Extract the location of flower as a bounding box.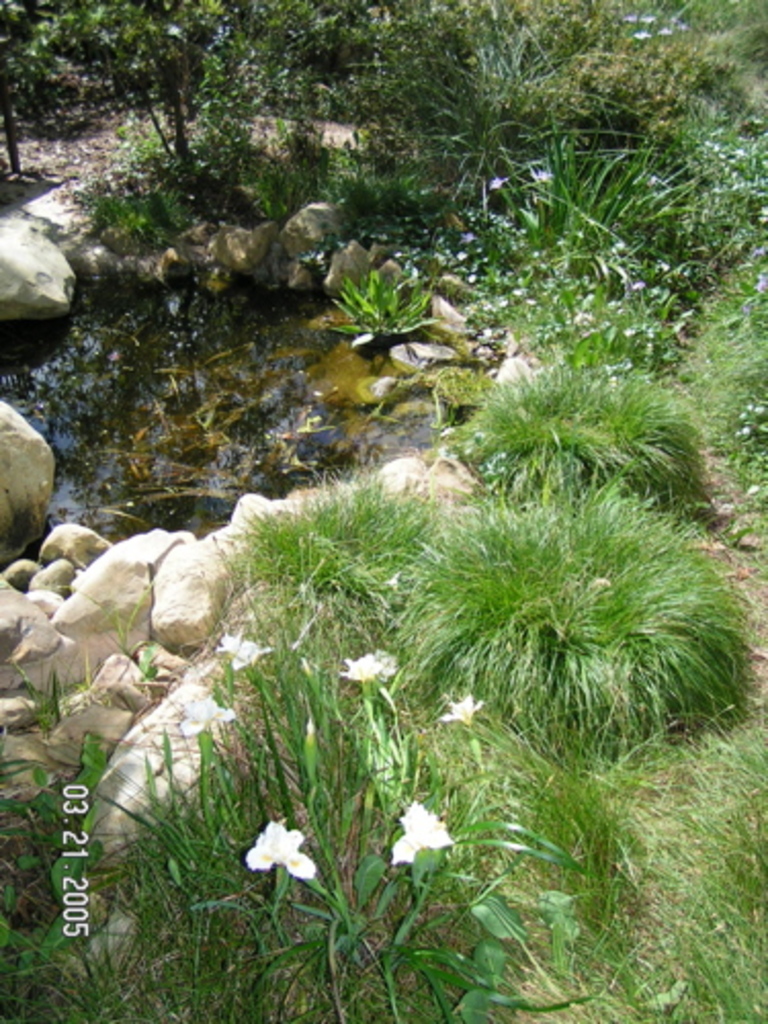
[x1=389, y1=799, x2=457, y2=864].
